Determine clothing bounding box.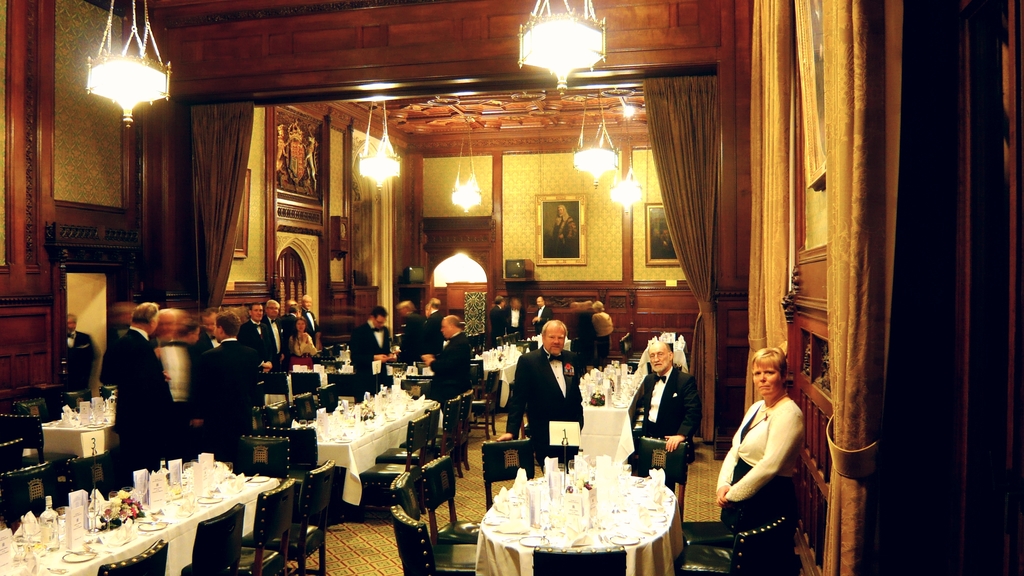
Determined: x1=513 y1=352 x2=579 y2=449.
